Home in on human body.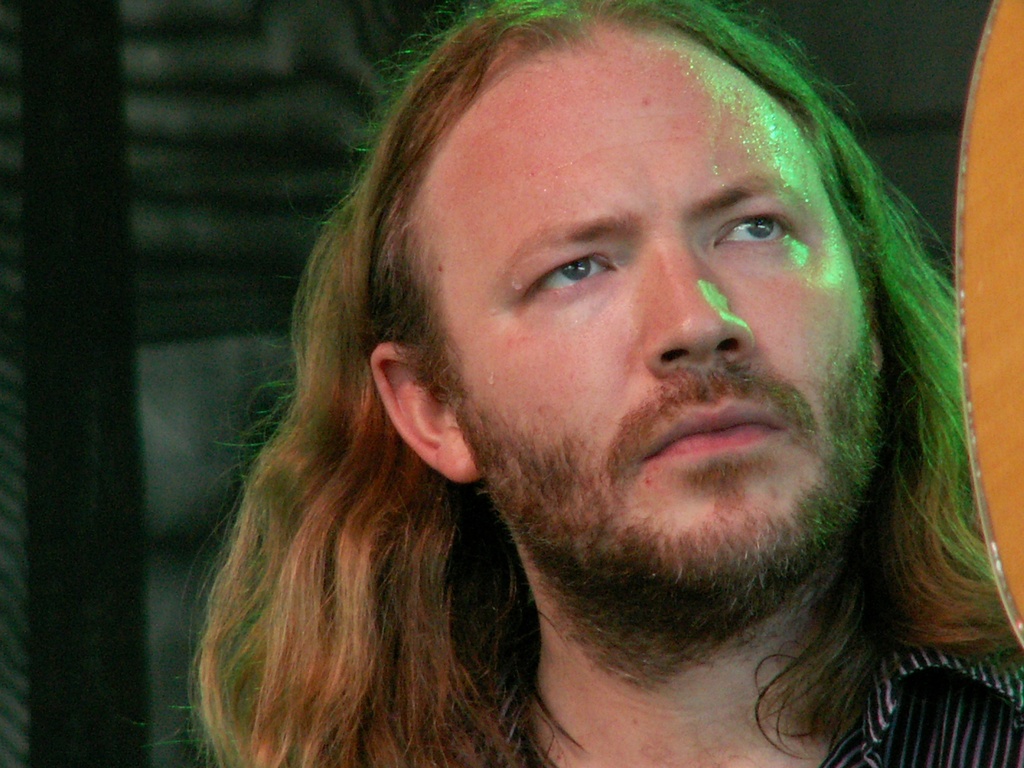
Homed in at x1=196 y1=0 x2=1023 y2=767.
